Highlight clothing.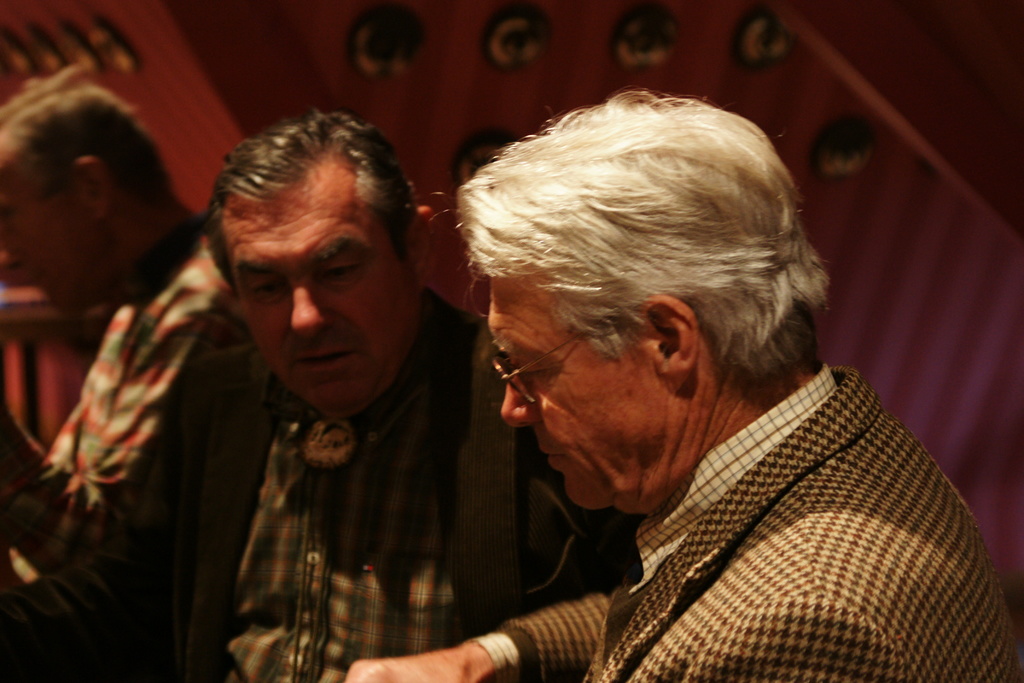
Highlighted region: 0 210 254 598.
